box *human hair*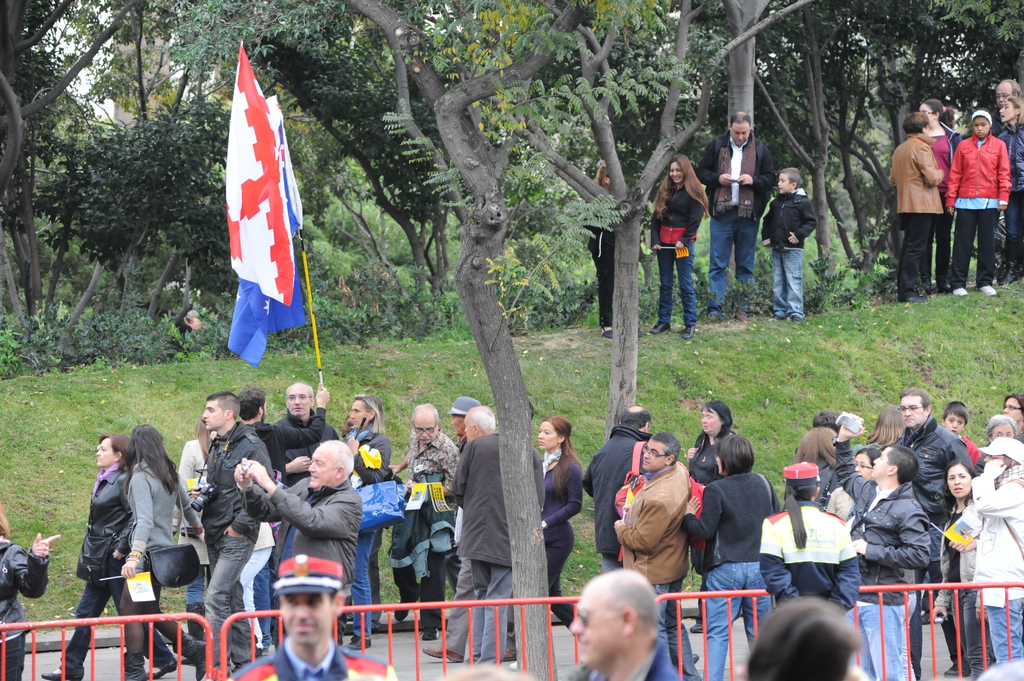
box(605, 576, 660, 642)
